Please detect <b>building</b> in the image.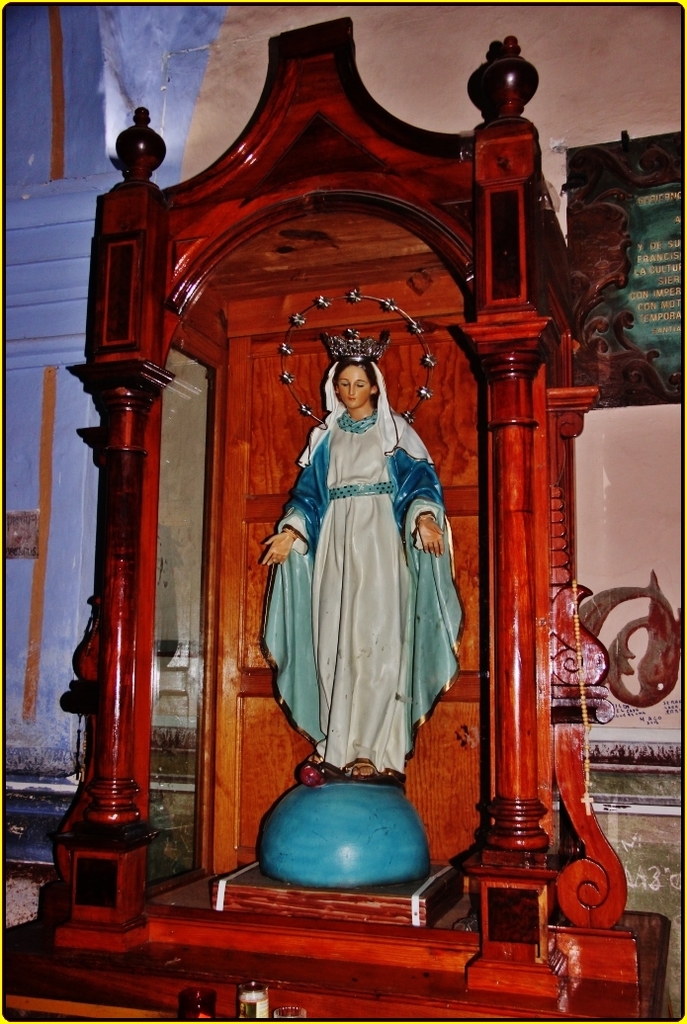
(x1=2, y1=0, x2=686, y2=1023).
